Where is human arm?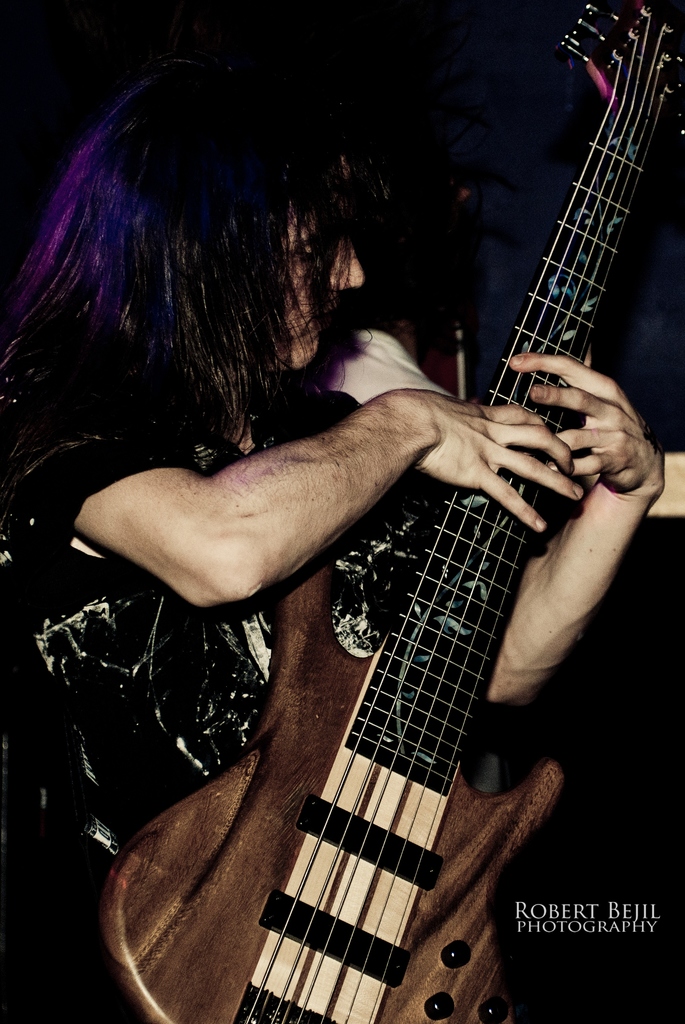
rect(479, 340, 668, 760).
